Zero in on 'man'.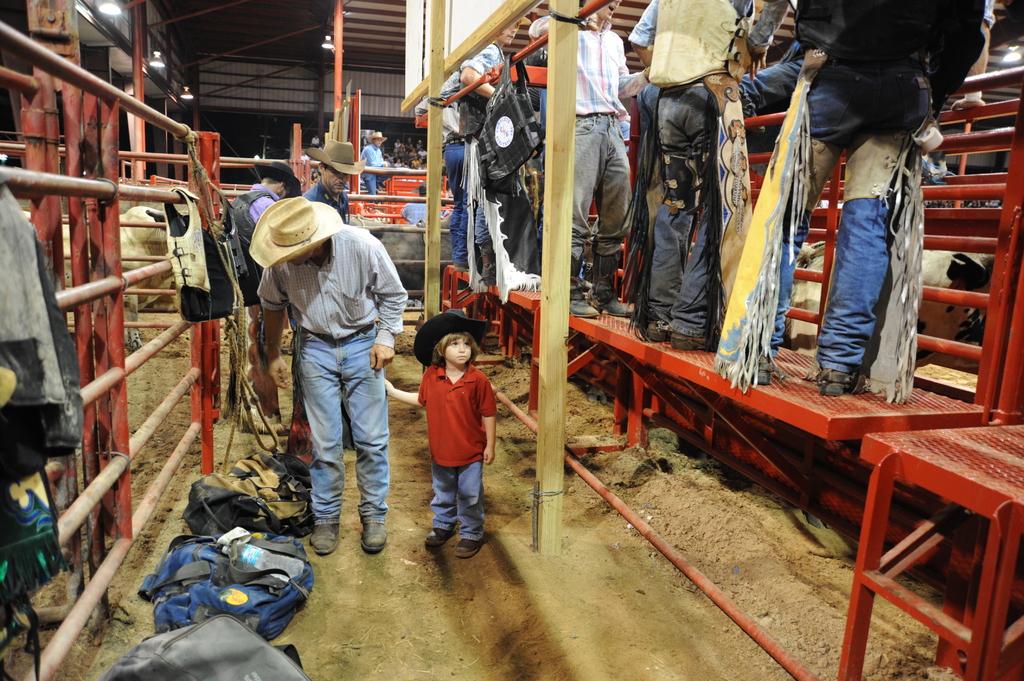
Zeroed in: detection(632, 0, 749, 352).
